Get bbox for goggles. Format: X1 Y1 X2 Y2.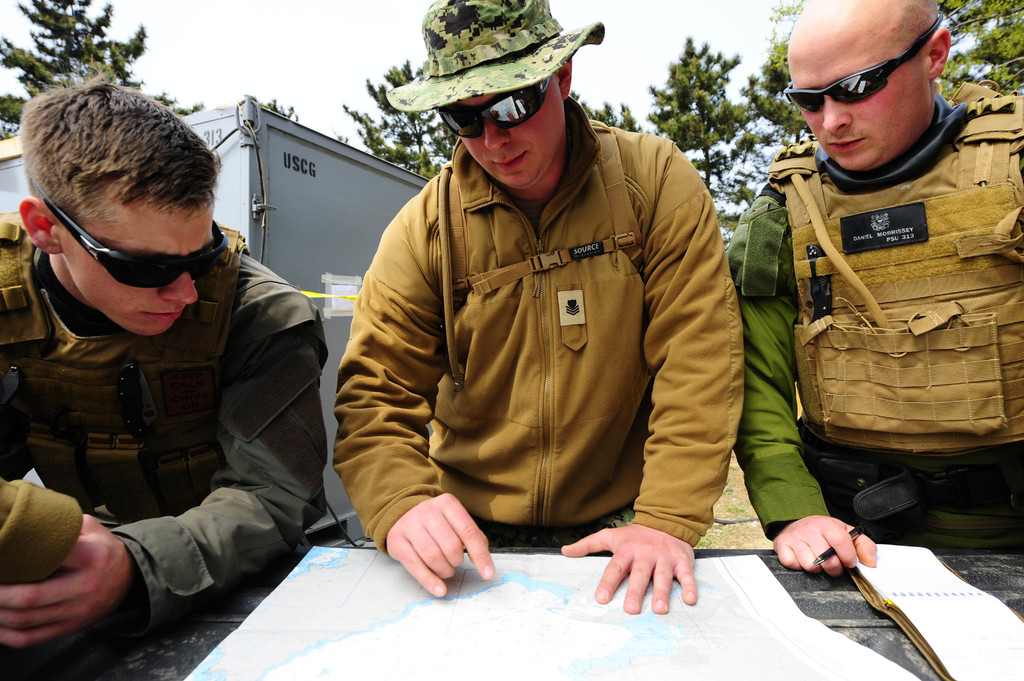
428 67 549 138.
